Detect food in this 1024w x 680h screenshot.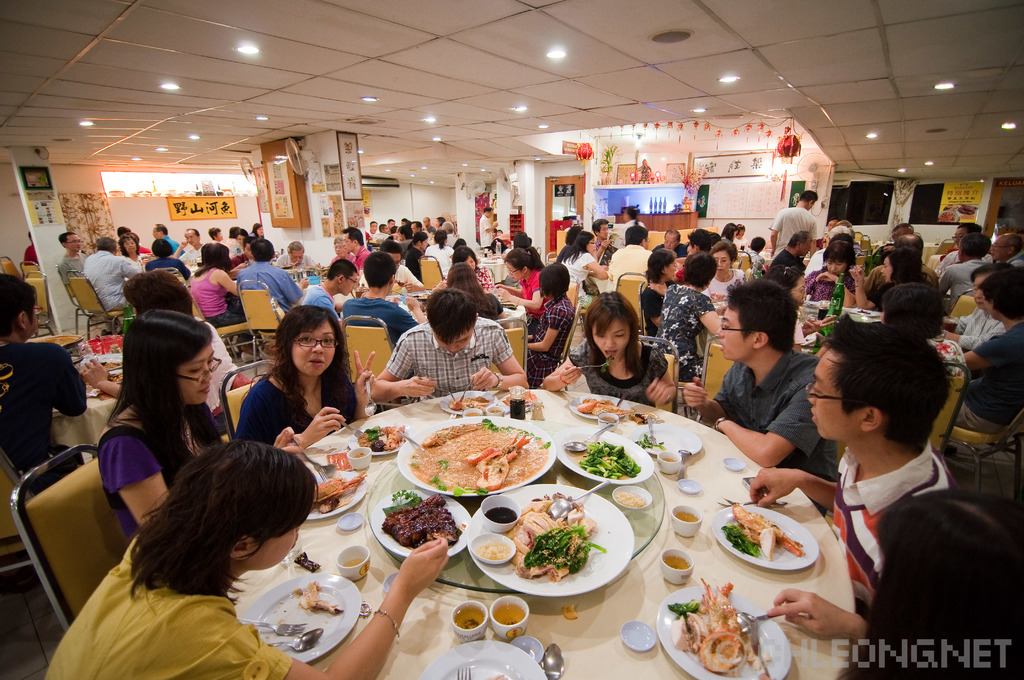
Detection: bbox=(940, 201, 959, 213).
